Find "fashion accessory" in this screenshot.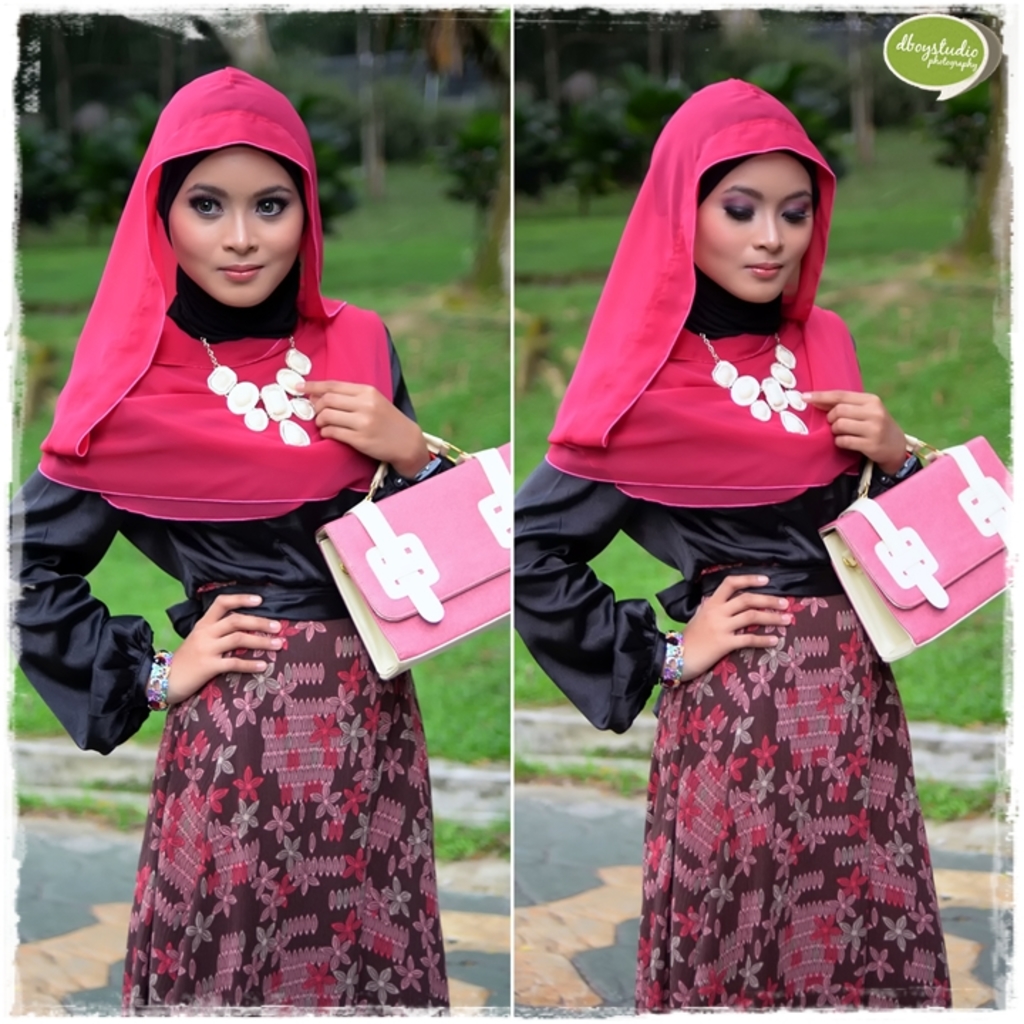
The bounding box for "fashion accessory" is detection(694, 323, 812, 439).
